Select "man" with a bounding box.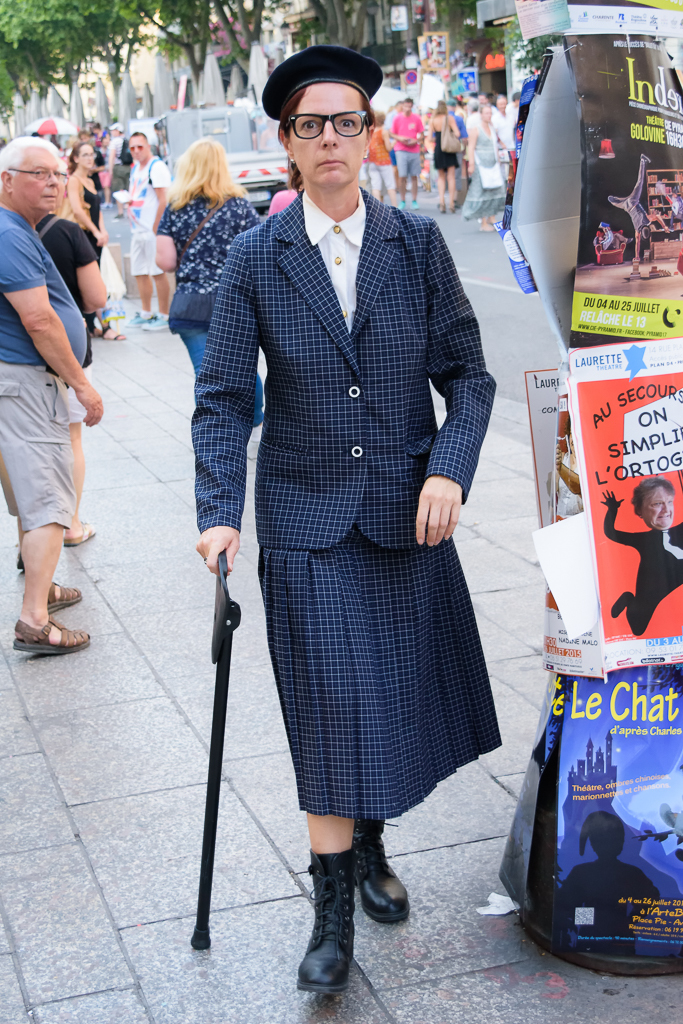
pyautogui.locateOnScreen(8, 104, 105, 664).
